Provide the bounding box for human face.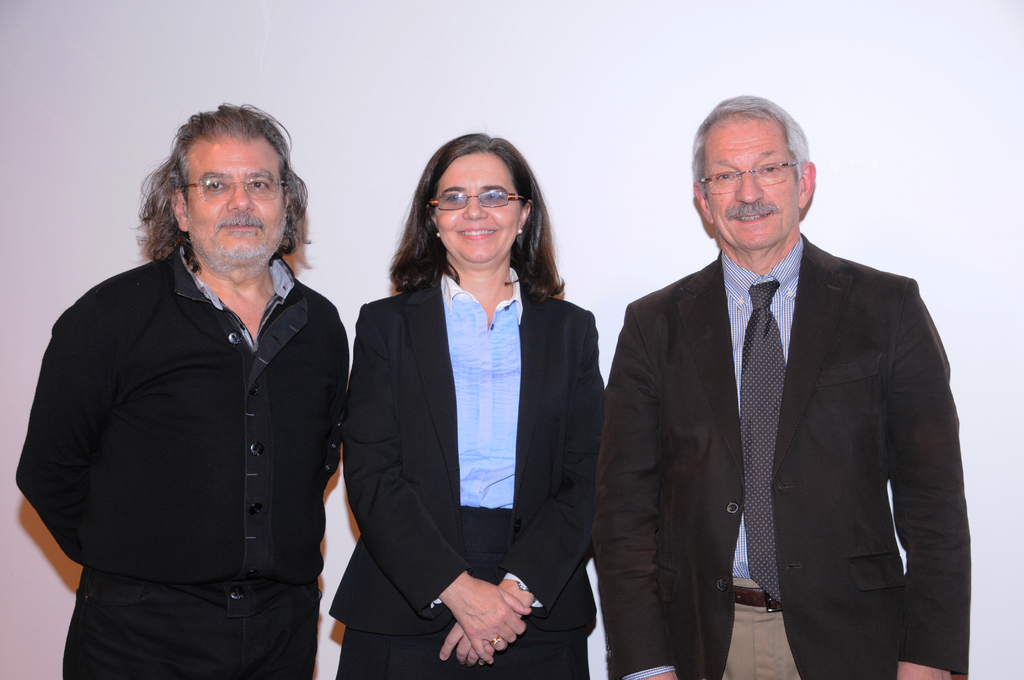
703/114/799/250.
